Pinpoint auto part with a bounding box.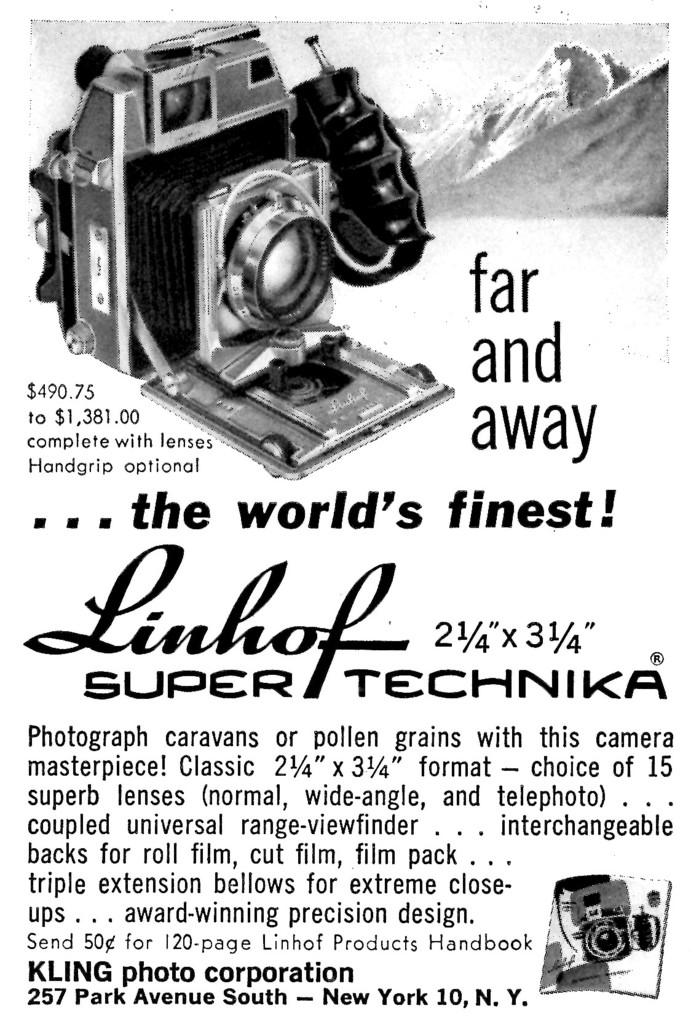
{"x1": 31, "y1": 20, "x2": 454, "y2": 483}.
